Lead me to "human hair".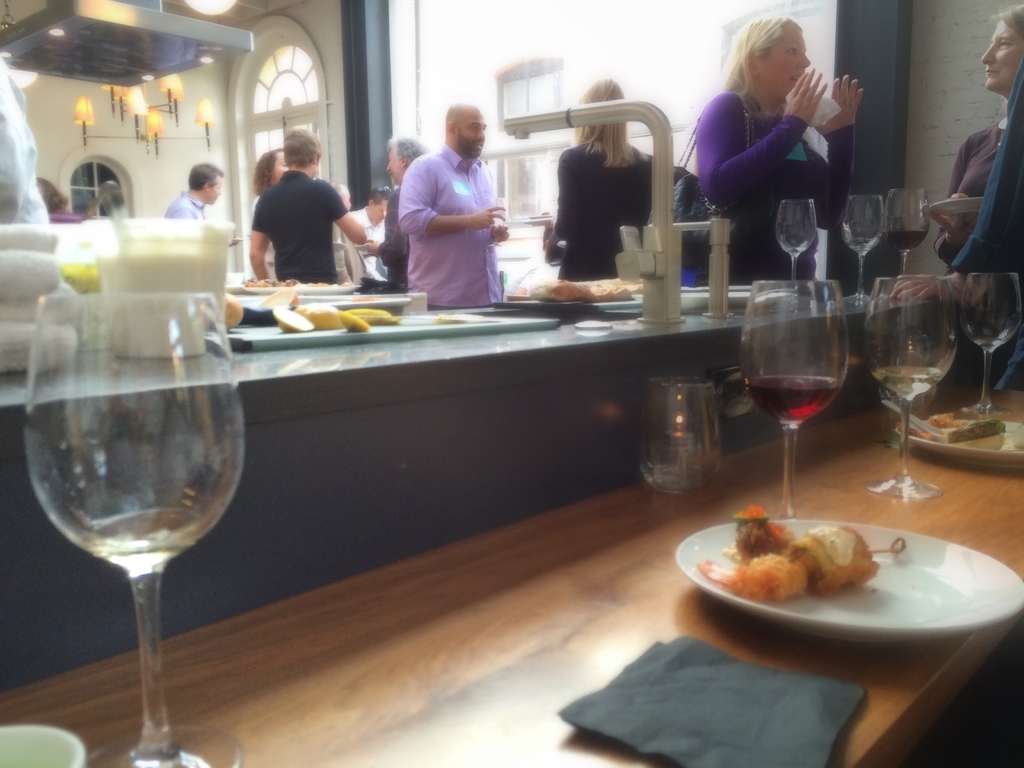
Lead to {"x1": 386, "y1": 129, "x2": 424, "y2": 165}.
